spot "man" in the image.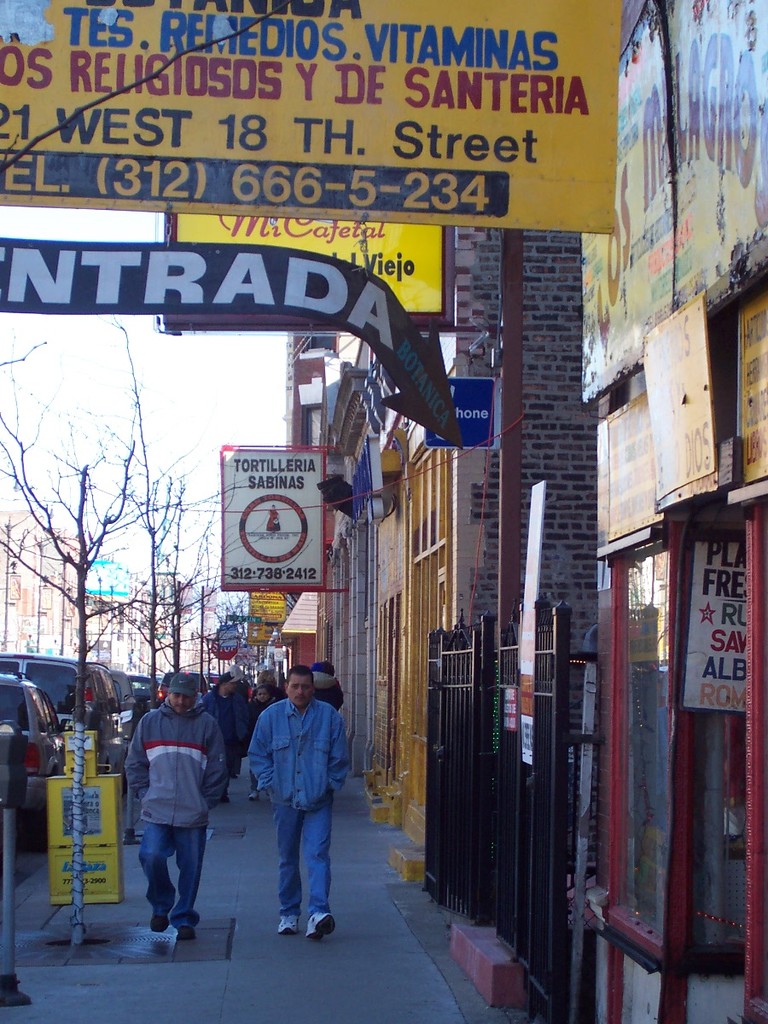
"man" found at x1=121, y1=673, x2=230, y2=940.
